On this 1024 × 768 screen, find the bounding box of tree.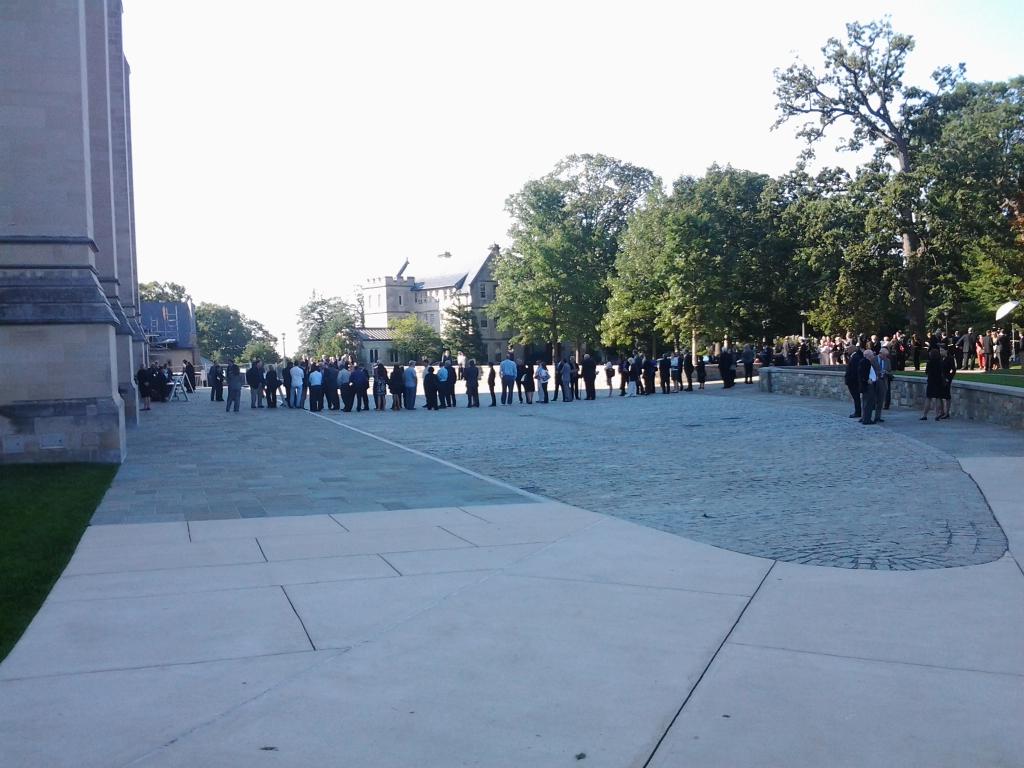
Bounding box: region(387, 307, 444, 368).
